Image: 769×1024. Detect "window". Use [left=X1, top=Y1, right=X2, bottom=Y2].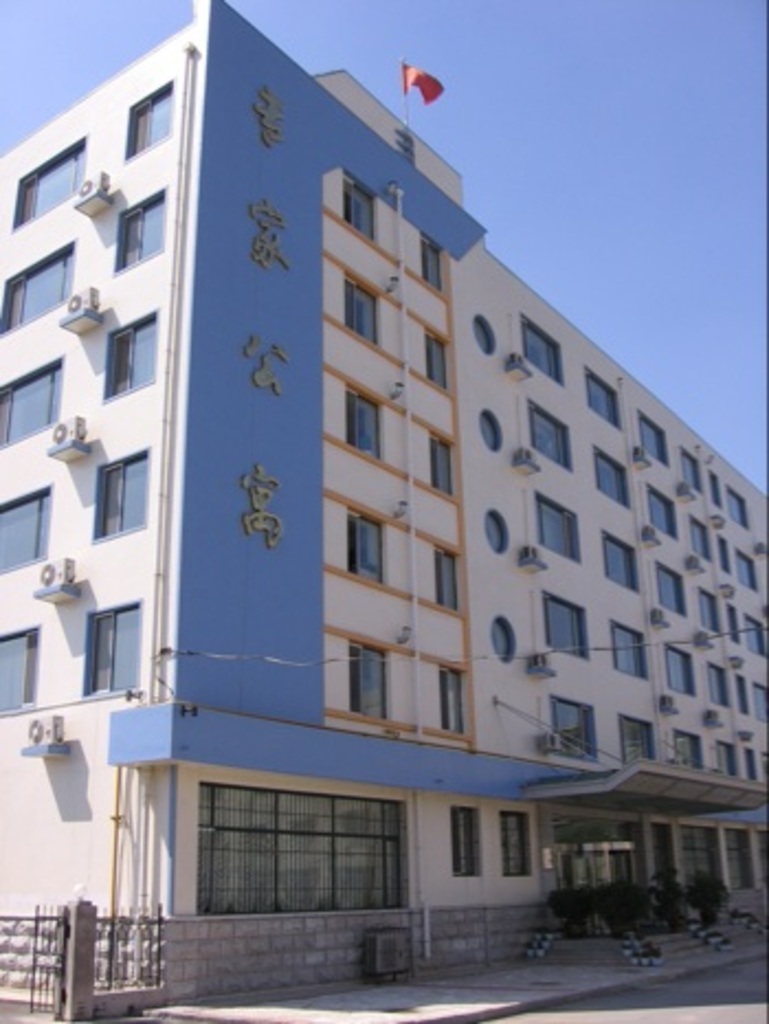
[left=338, top=281, right=382, bottom=352].
